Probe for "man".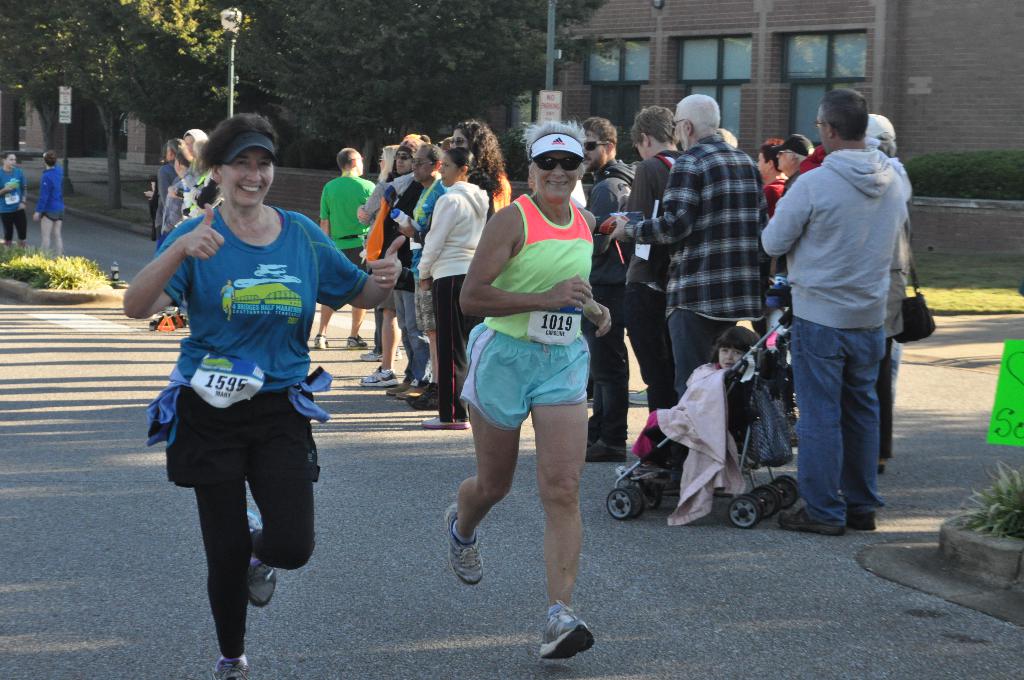
Probe result: {"x1": 610, "y1": 97, "x2": 770, "y2": 397}.
